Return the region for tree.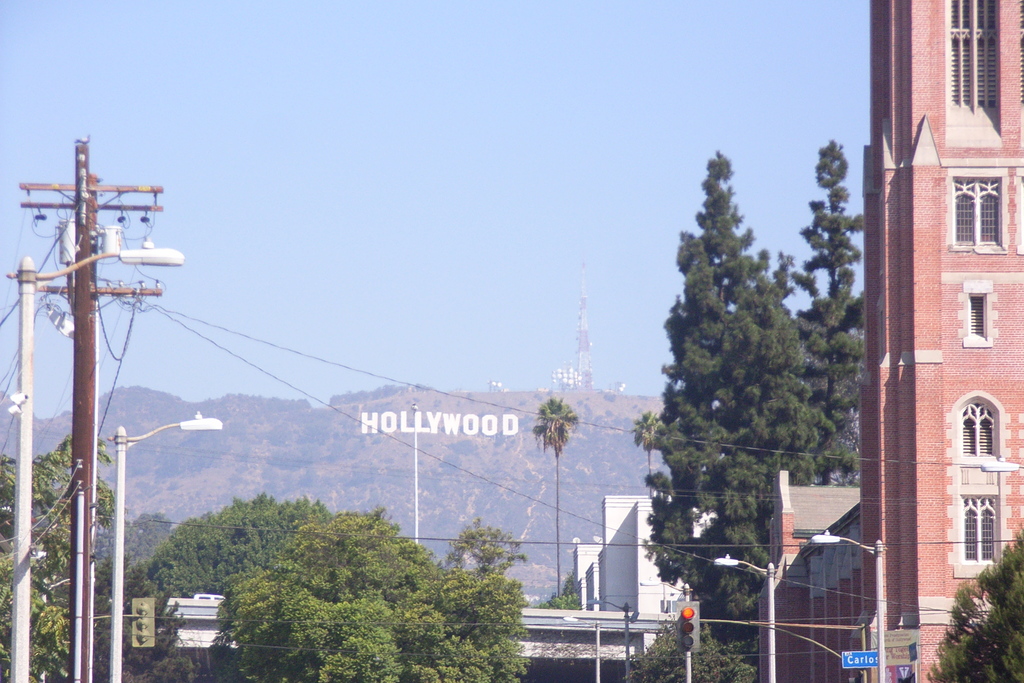
BBox(93, 561, 202, 682).
